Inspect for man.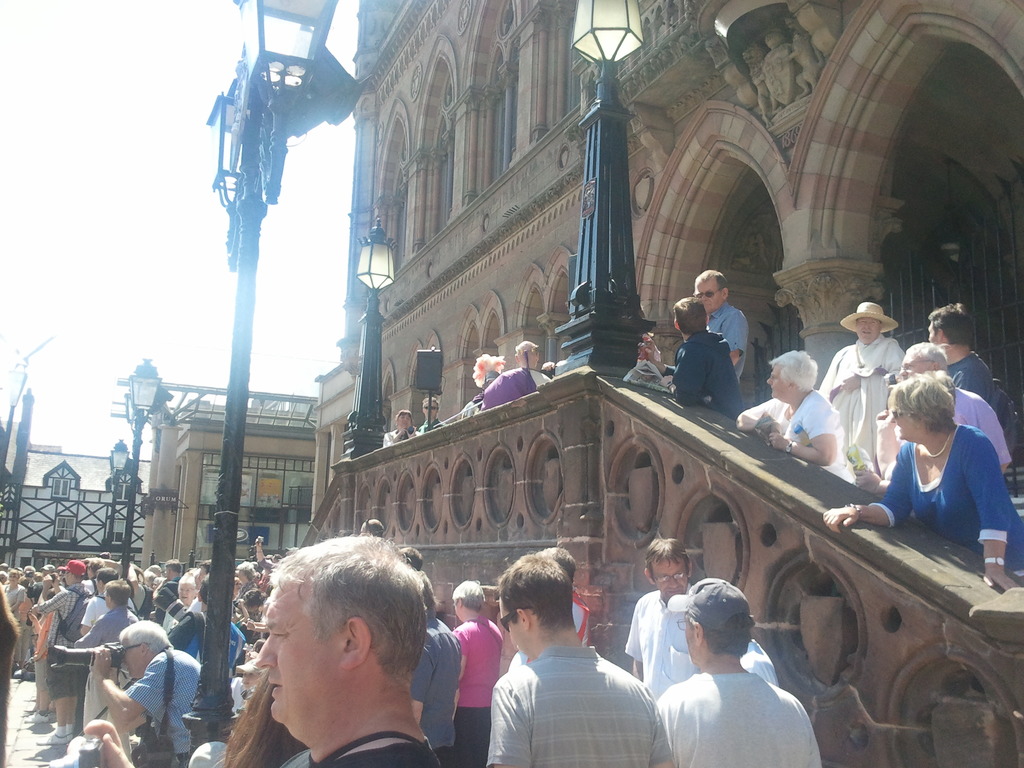
Inspection: [692,269,751,391].
